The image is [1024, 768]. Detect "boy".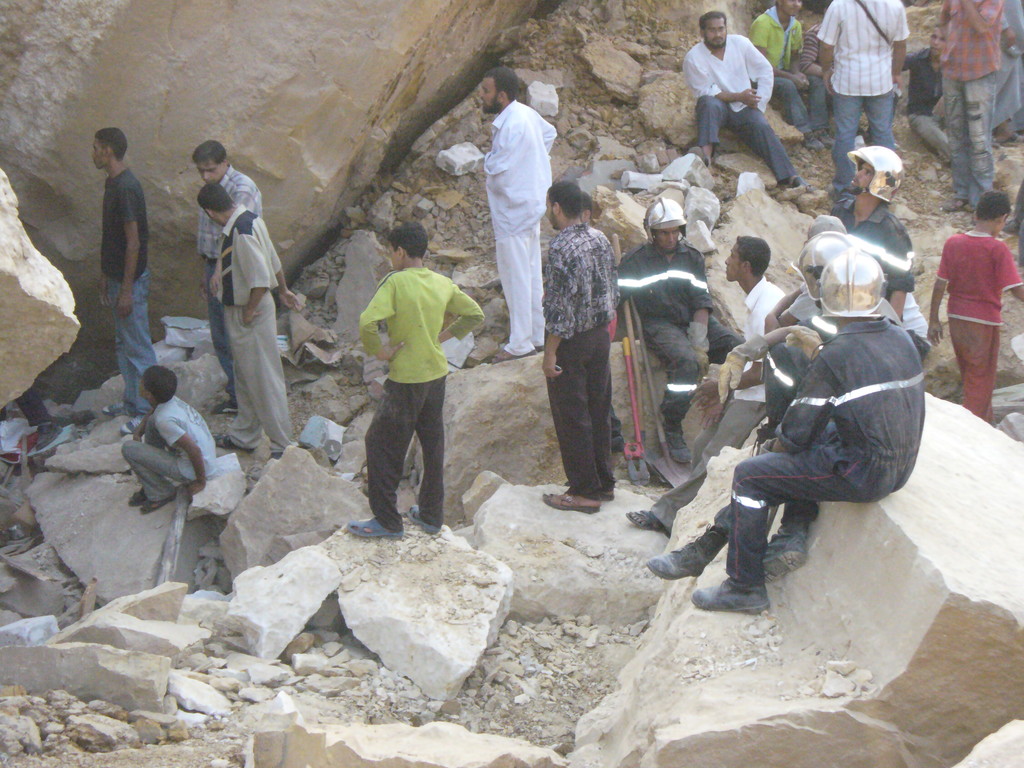
Detection: l=925, t=189, r=1023, b=417.
